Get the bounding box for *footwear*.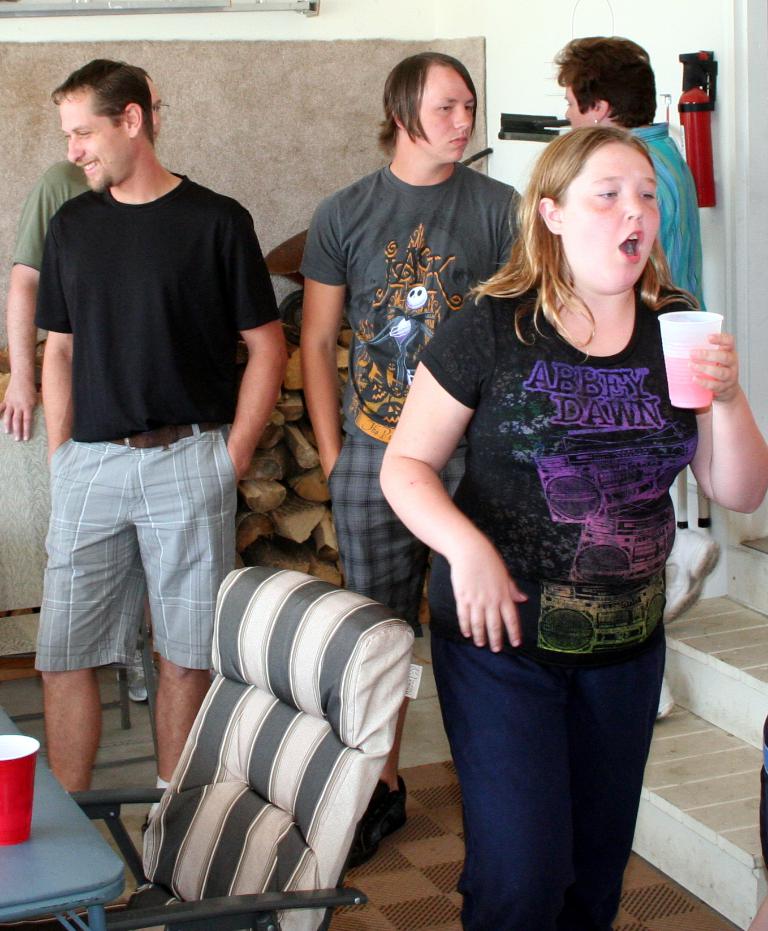
locate(351, 778, 406, 867).
